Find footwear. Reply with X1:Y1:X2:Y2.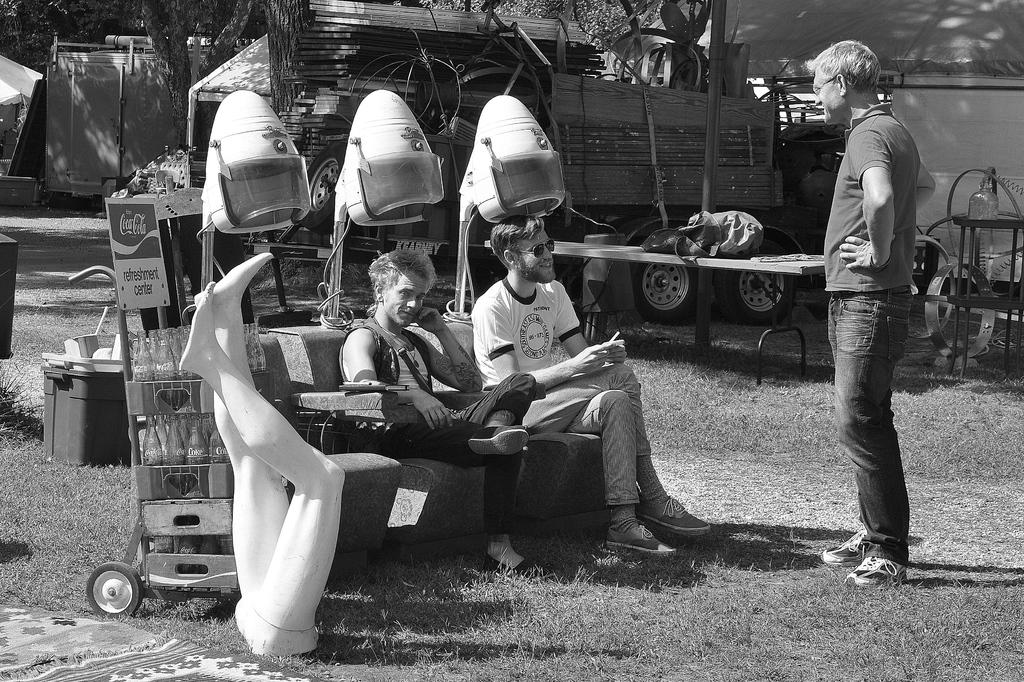
834:527:911:588.
